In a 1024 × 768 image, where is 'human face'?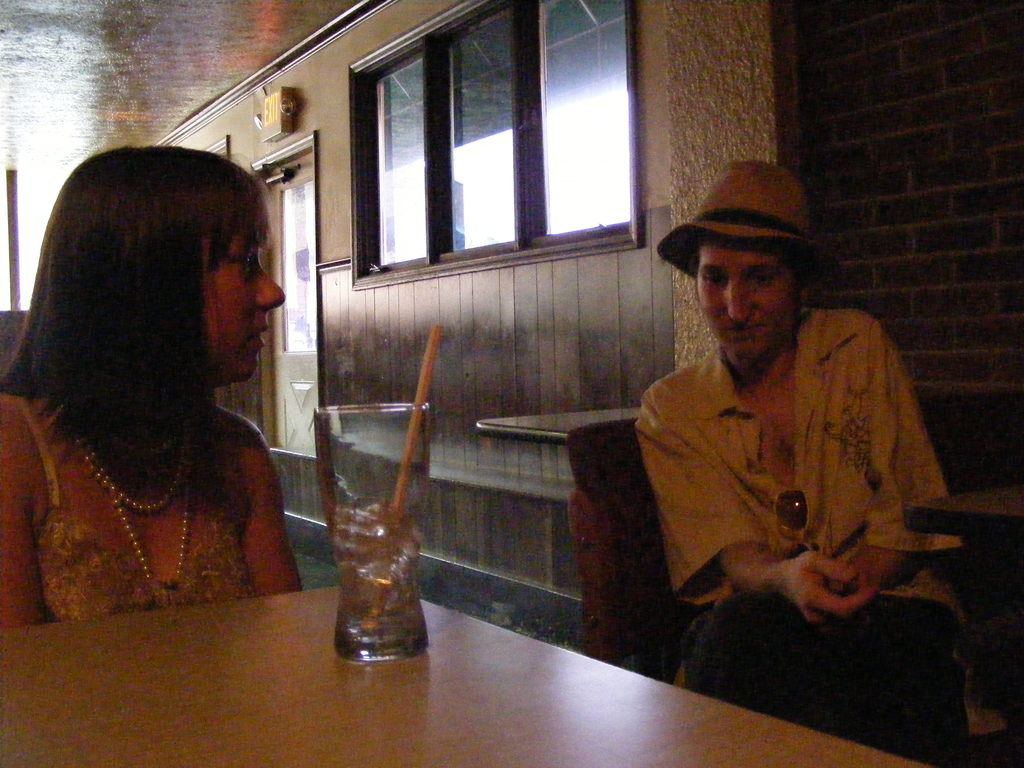
region(200, 244, 283, 378).
